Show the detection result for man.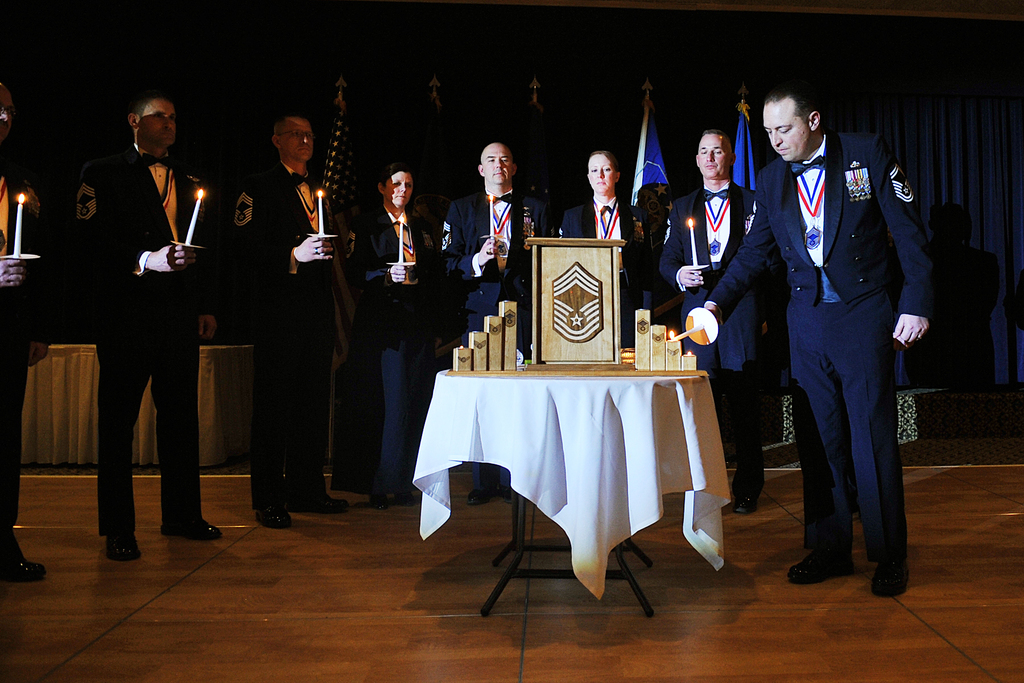
bbox=[703, 92, 932, 600].
